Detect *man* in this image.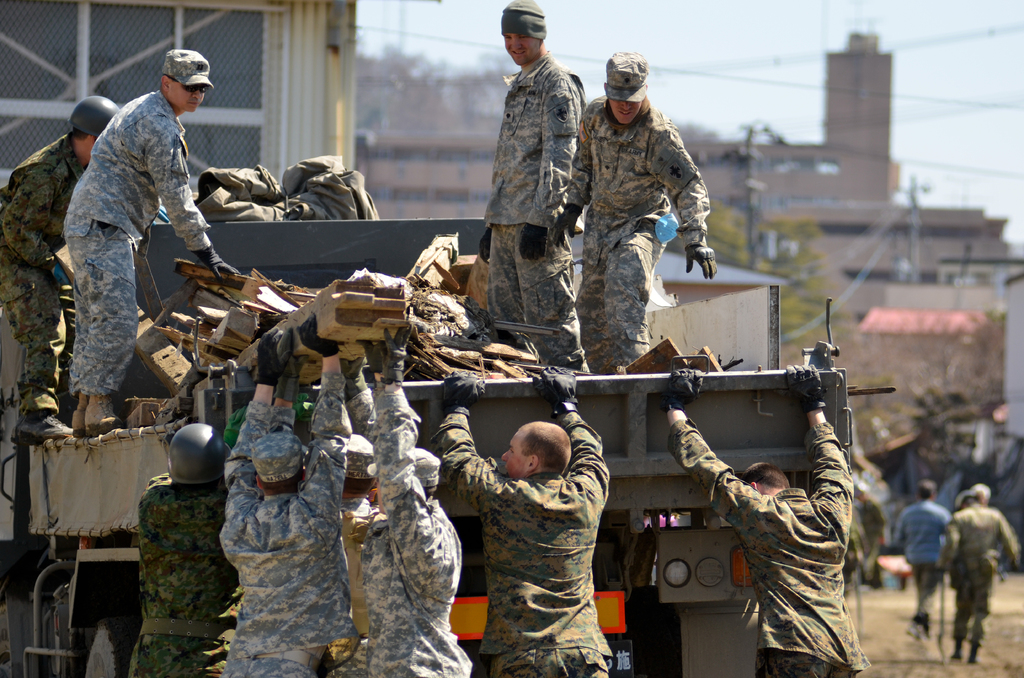
Detection: (x1=0, y1=97, x2=129, y2=444).
